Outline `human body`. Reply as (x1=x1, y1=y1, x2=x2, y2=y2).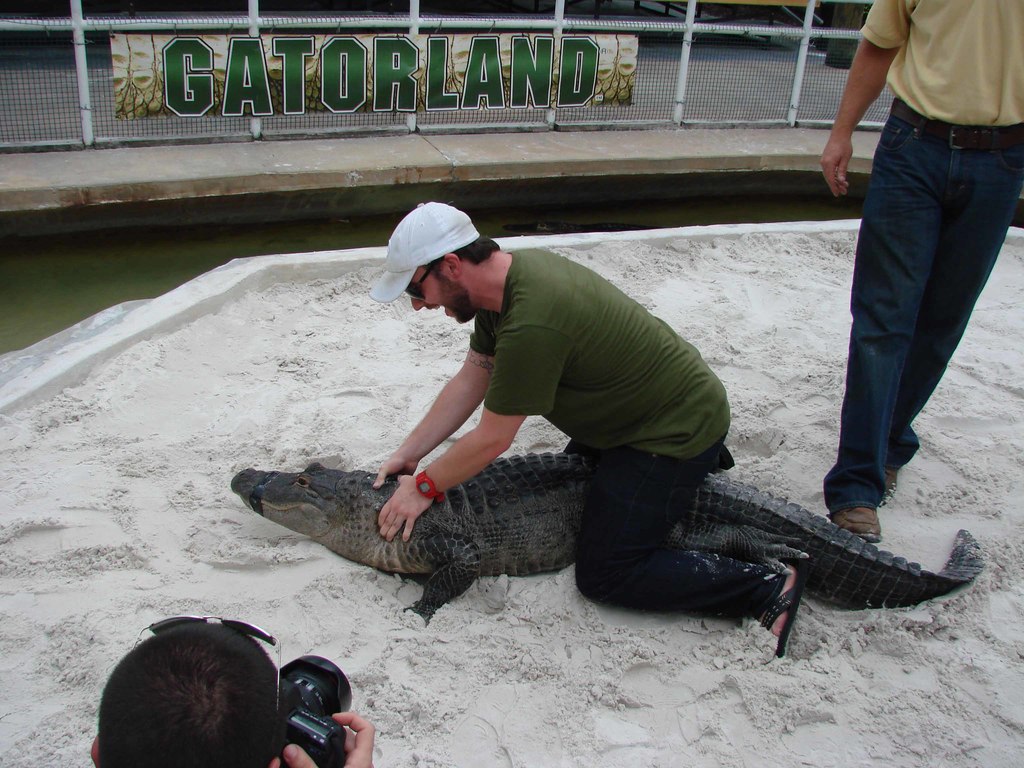
(x1=84, y1=603, x2=372, y2=767).
